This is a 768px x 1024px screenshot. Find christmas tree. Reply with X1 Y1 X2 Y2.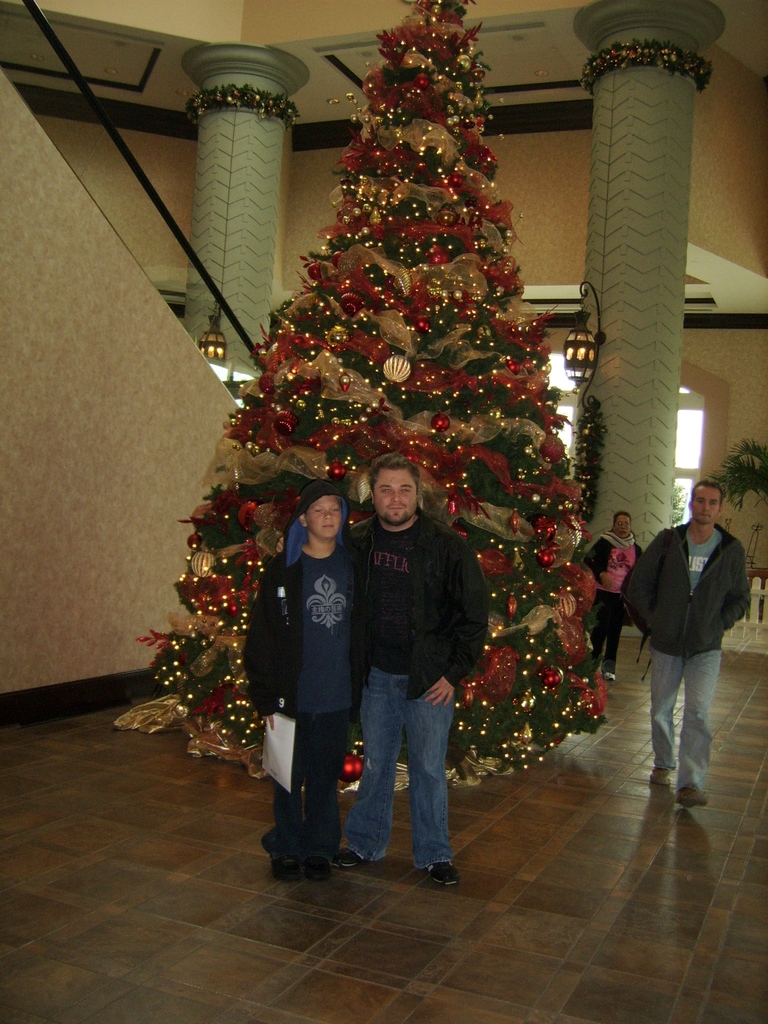
116 0 613 796.
